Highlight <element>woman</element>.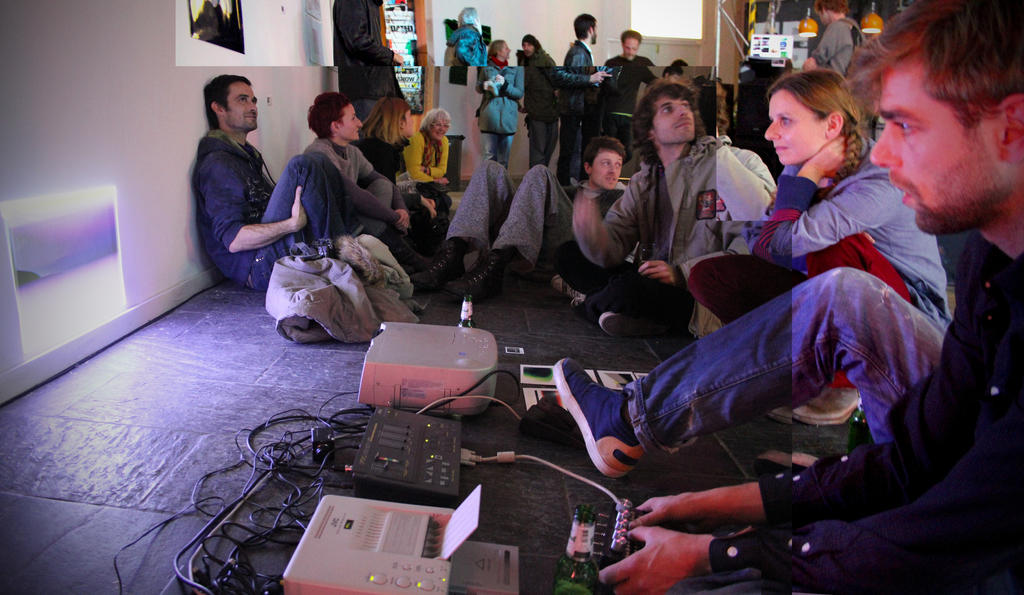
Highlighted region: bbox(675, 58, 957, 432).
